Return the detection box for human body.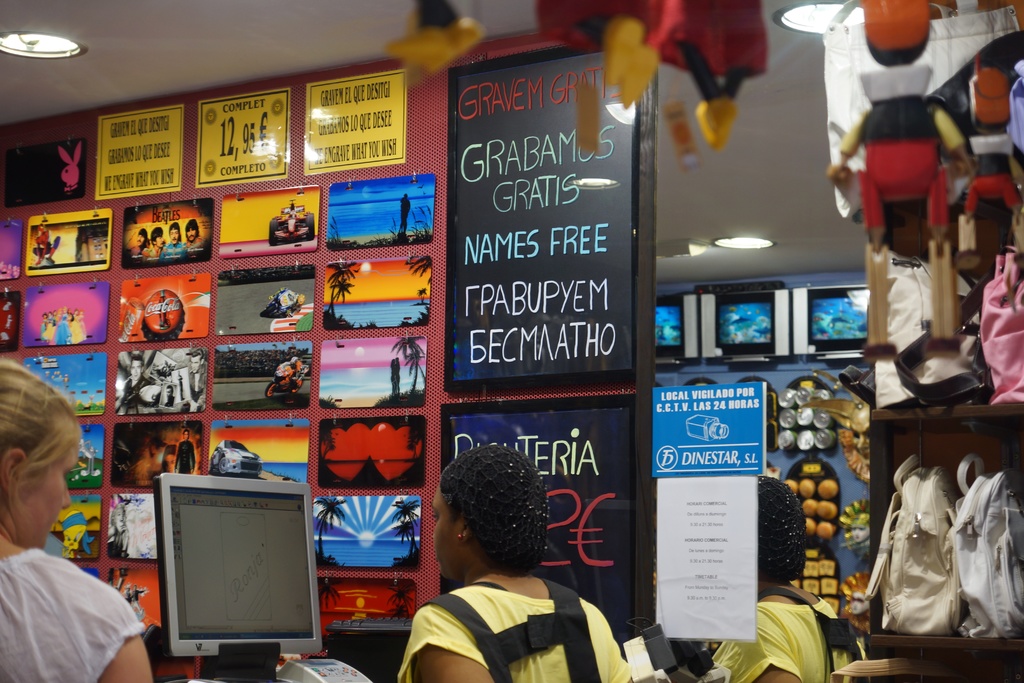
[133, 233, 145, 252].
